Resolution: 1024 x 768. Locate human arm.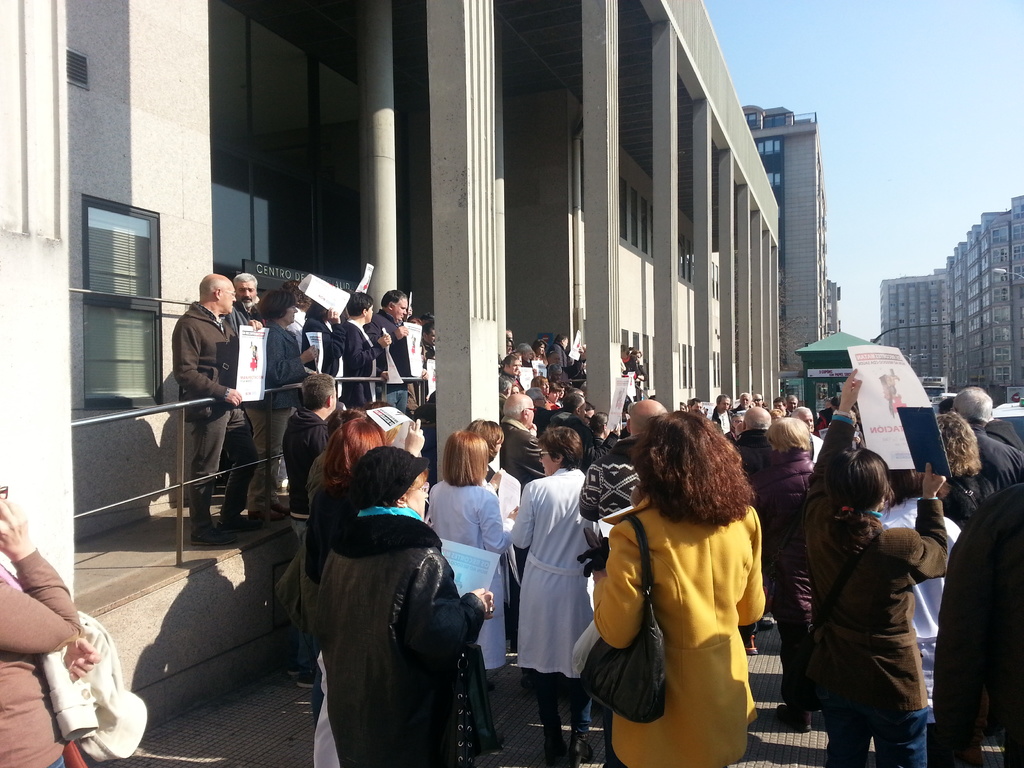
bbox=[0, 488, 83, 660].
